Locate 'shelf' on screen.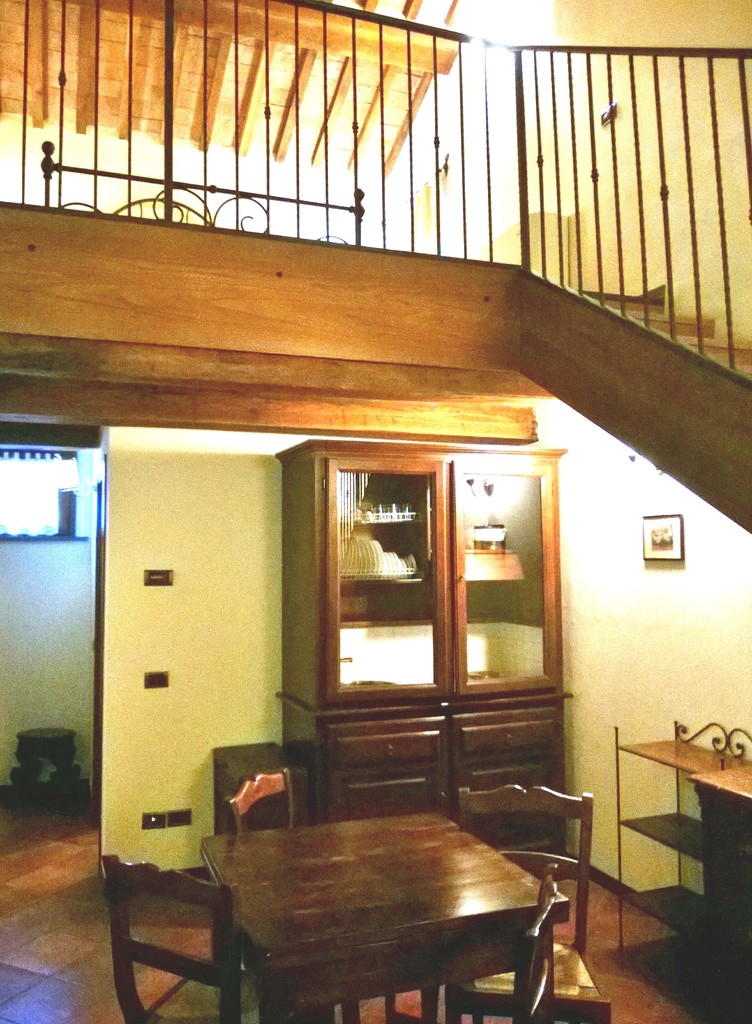
On screen at BBox(282, 445, 570, 877).
